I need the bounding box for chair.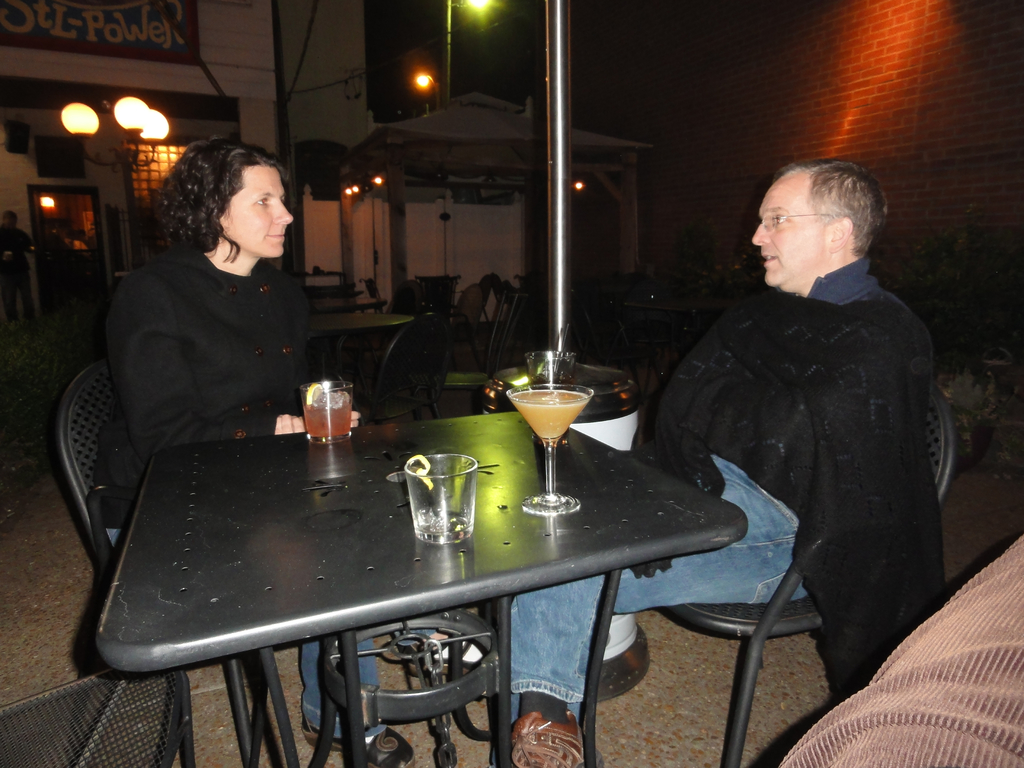
Here it is: bbox=(417, 271, 465, 321).
